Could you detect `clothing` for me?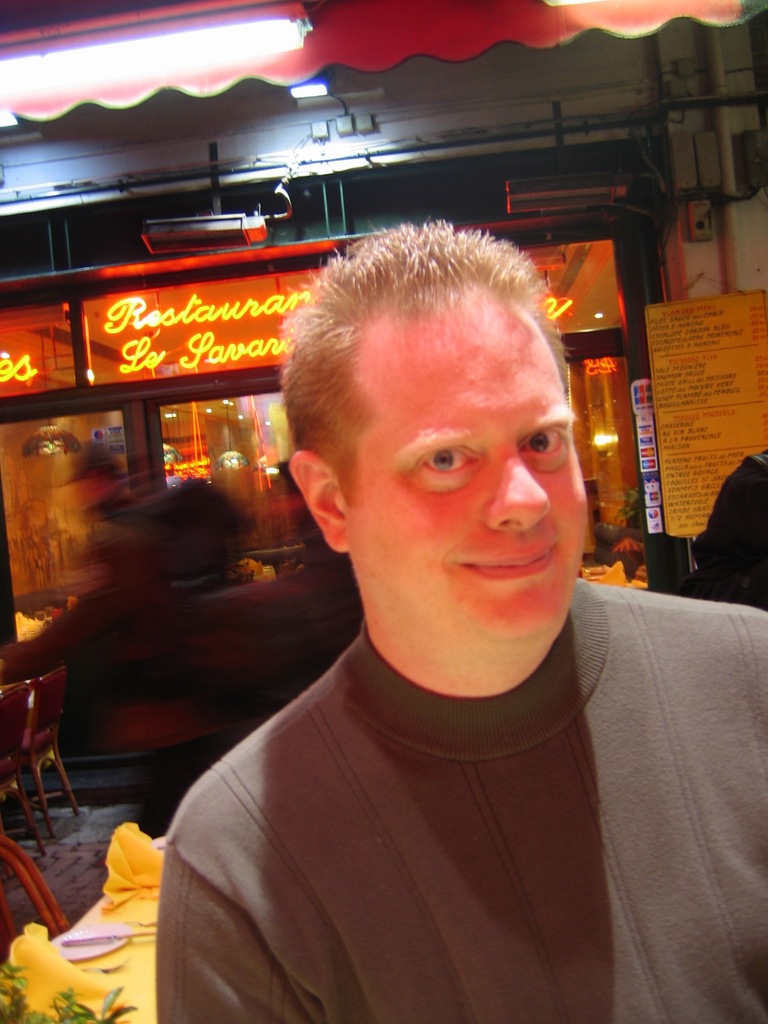
Detection result: {"left": 128, "top": 559, "right": 706, "bottom": 1023}.
